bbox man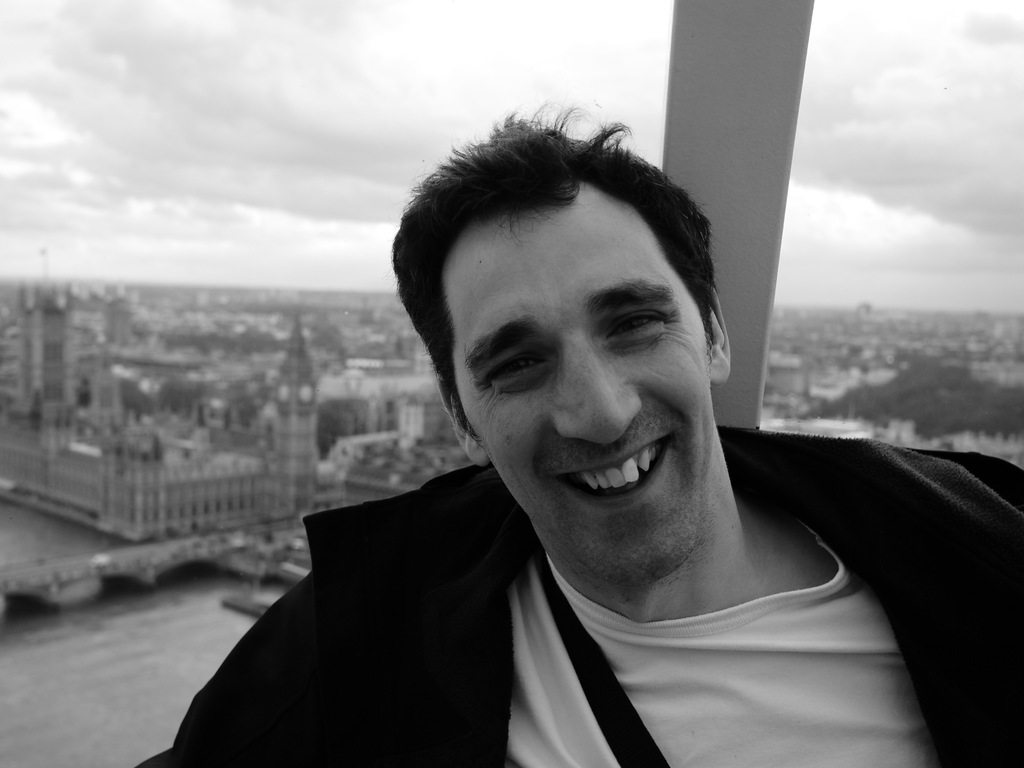
<region>154, 139, 975, 742</region>
